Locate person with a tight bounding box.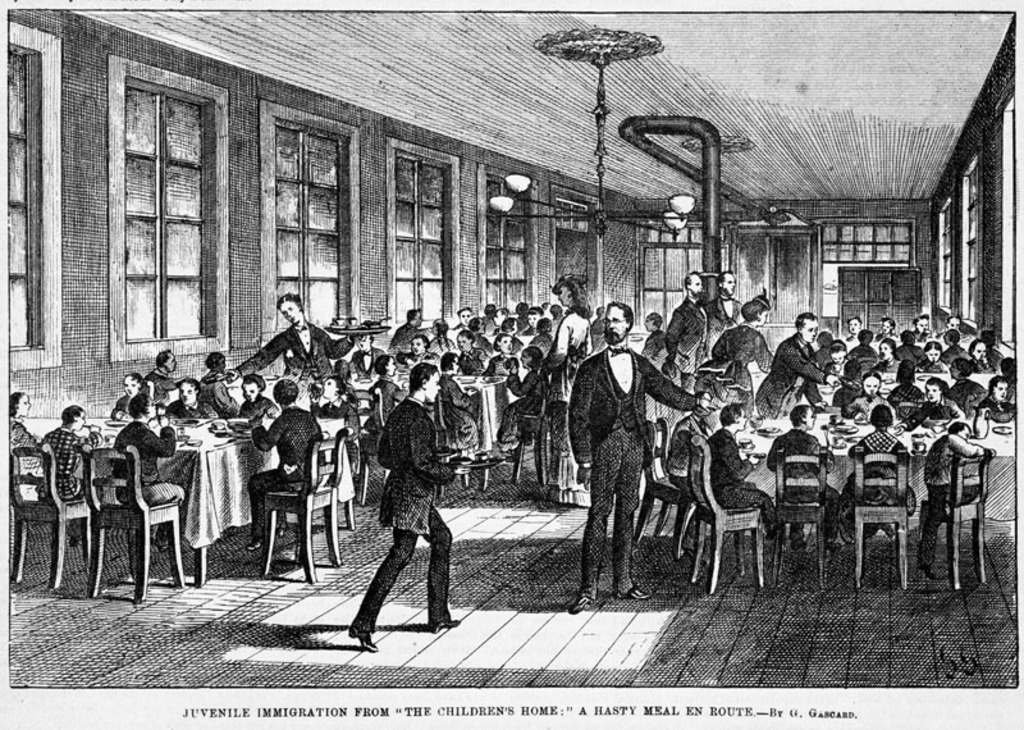
rect(896, 375, 968, 433).
